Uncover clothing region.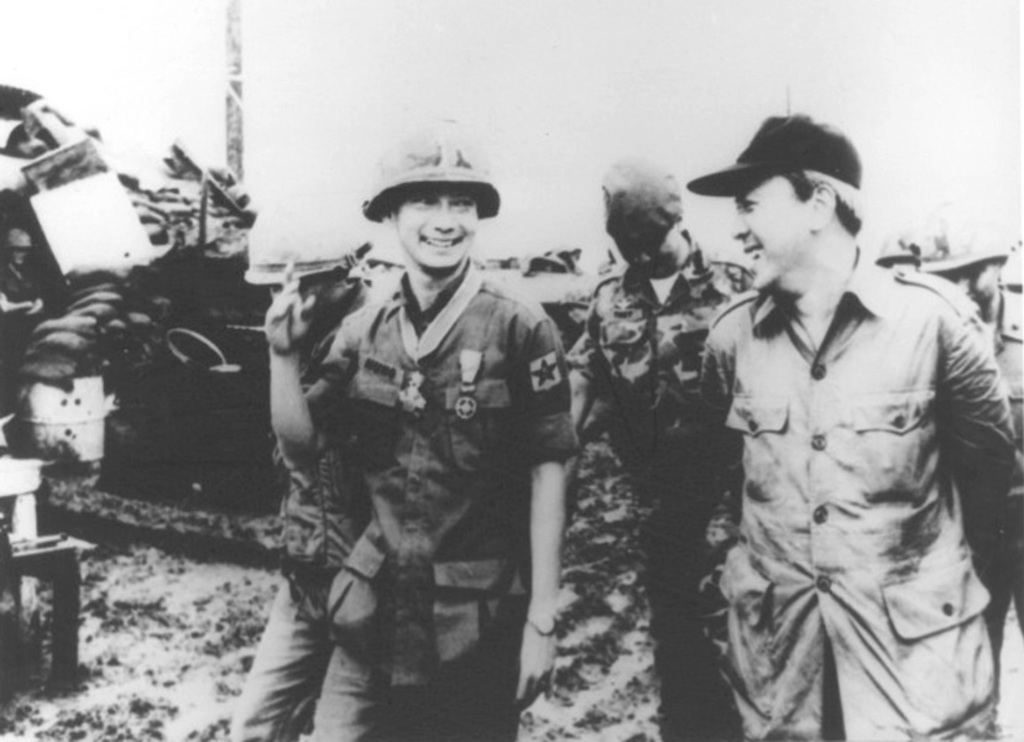
Uncovered: select_region(695, 260, 1023, 728).
